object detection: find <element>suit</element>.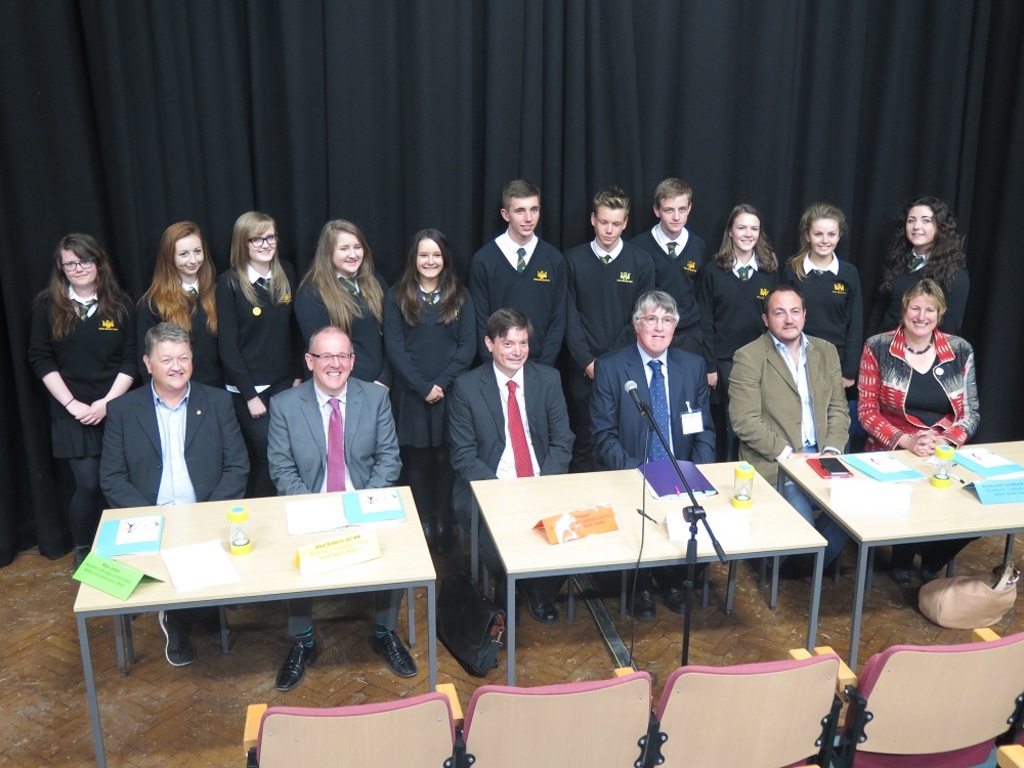
{"x1": 264, "y1": 373, "x2": 407, "y2": 640}.
